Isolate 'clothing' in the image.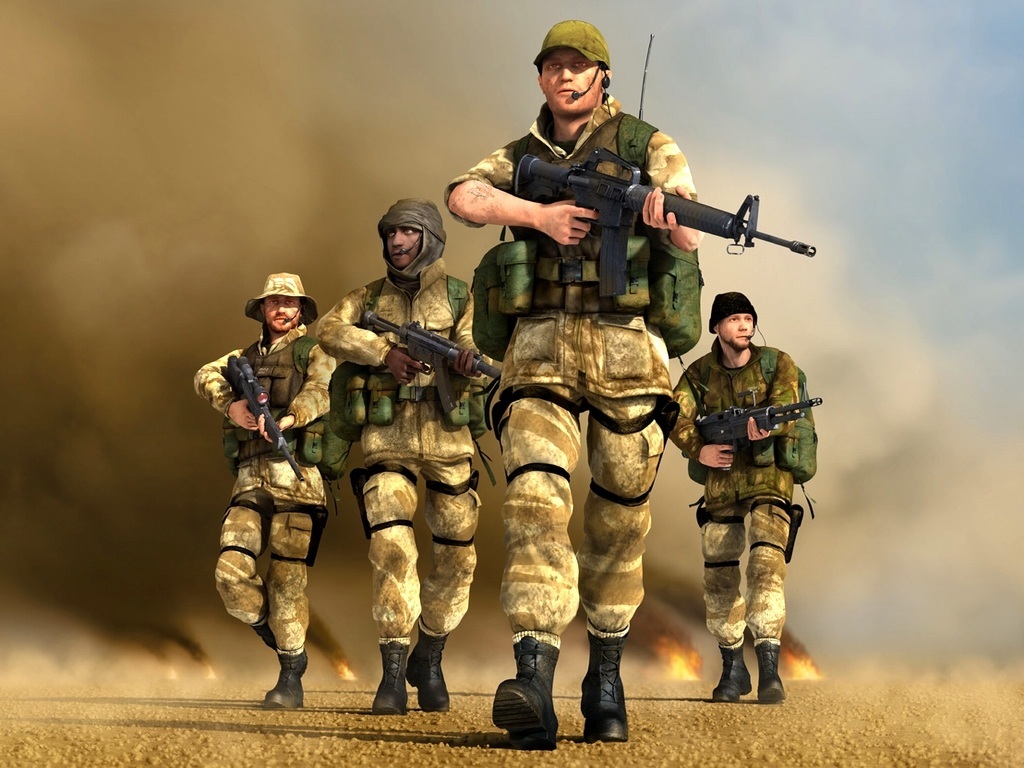
Isolated region: {"left": 188, "top": 322, "right": 343, "bottom": 663}.
